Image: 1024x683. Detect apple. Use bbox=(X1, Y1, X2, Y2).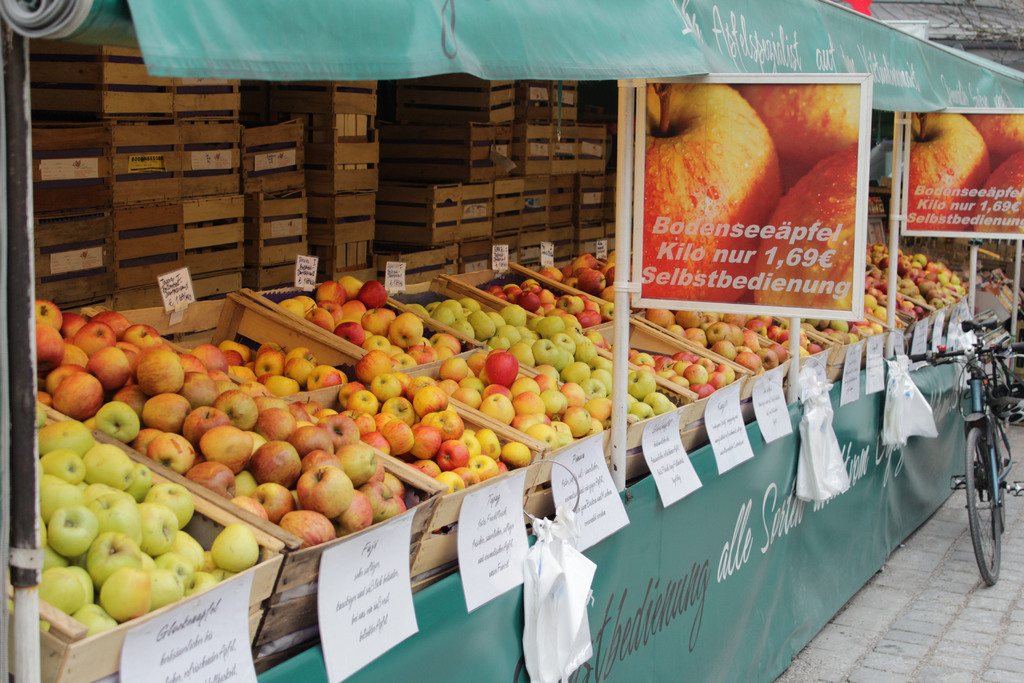
bbox=(910, 110, 993, 231).
